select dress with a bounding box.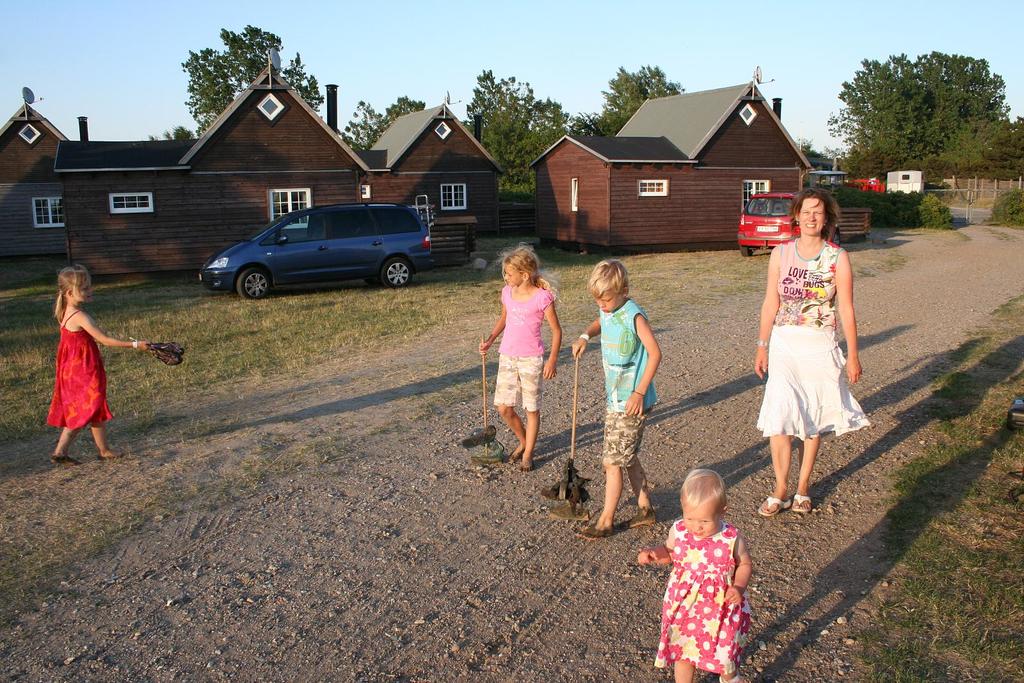
[655, 517, 750, 677].
